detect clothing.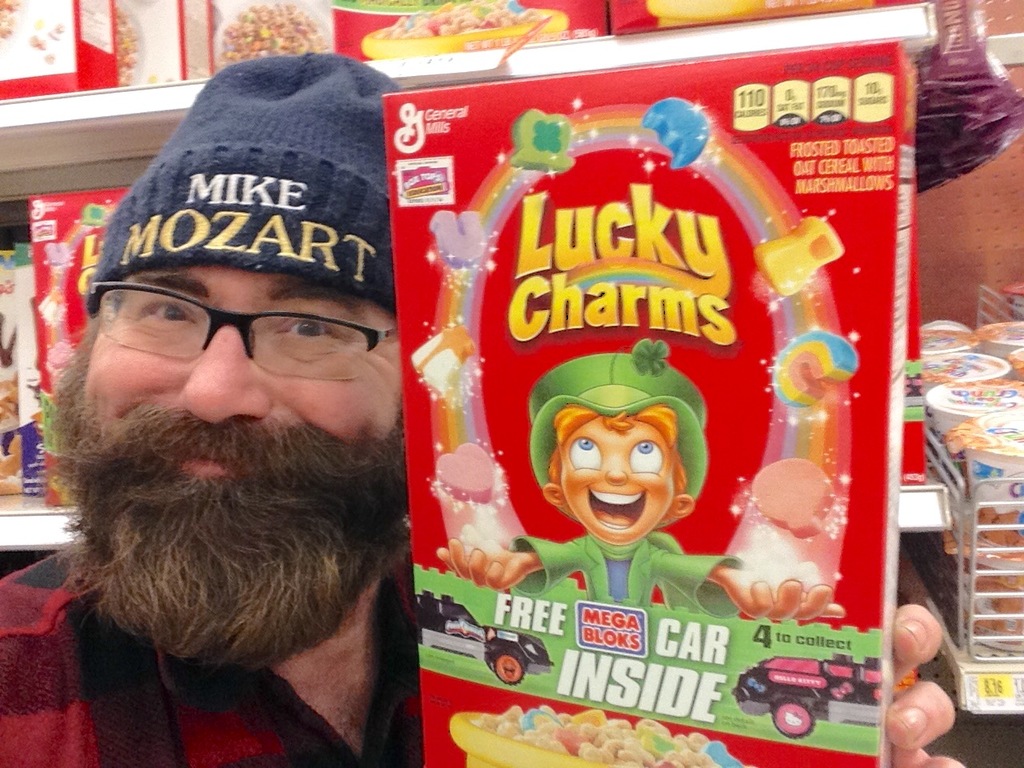
Detected at Rect(0, 536, 414, 767).
